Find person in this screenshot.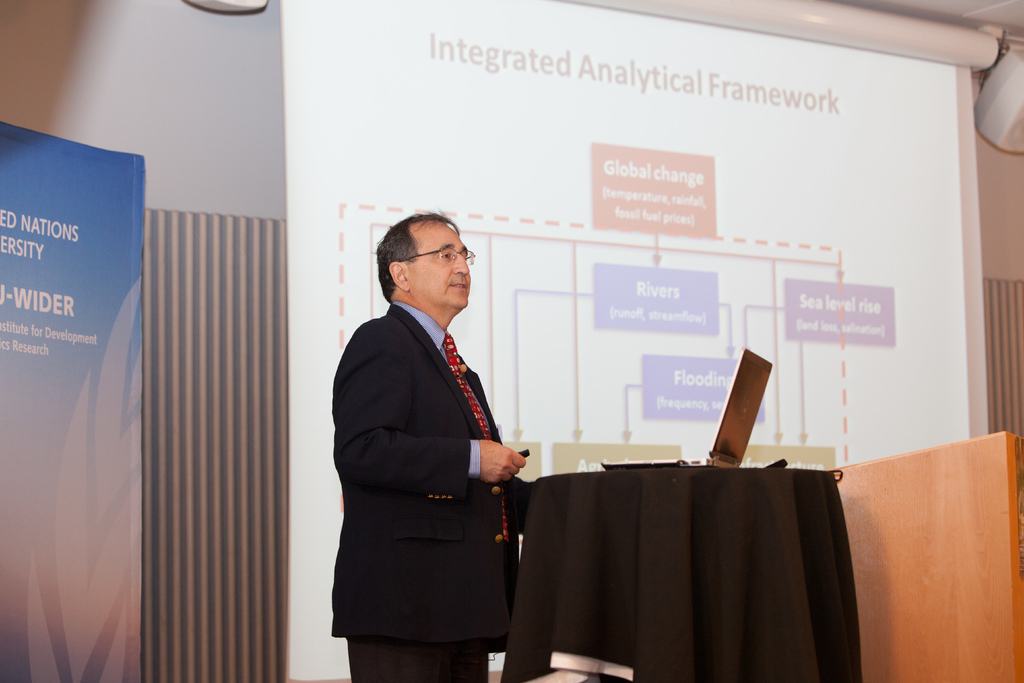
The bounding box for person is rect(321, 205, 529, 682).
